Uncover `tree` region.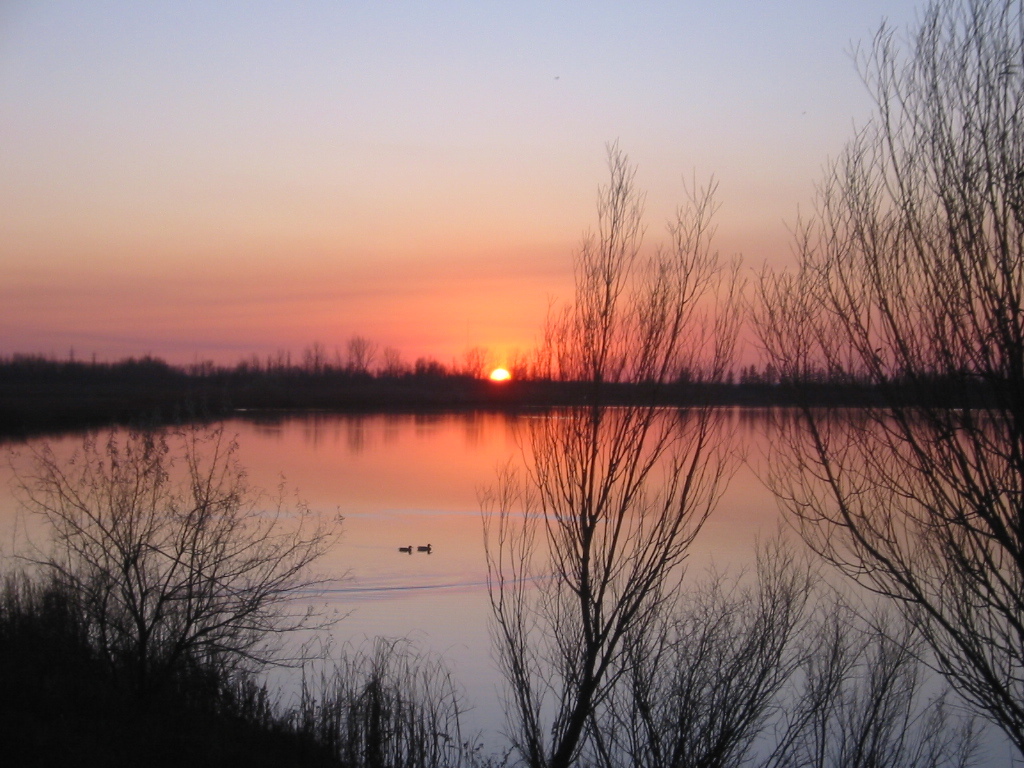
Uncovered: (left=0, top=395, right=340, bottom=767).
